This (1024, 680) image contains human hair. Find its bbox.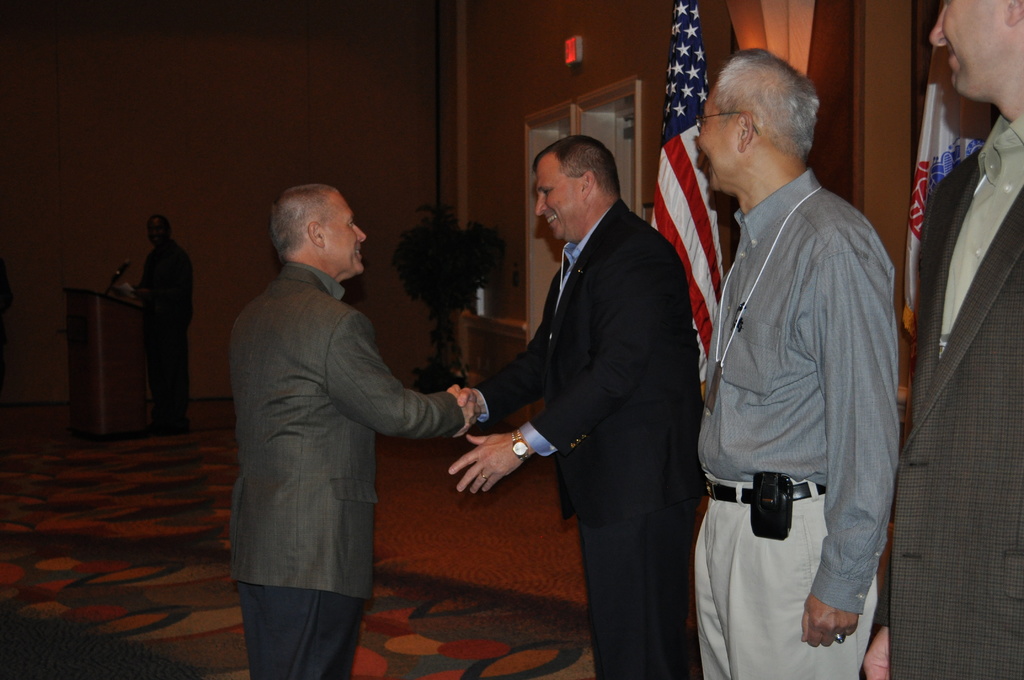
[148,213,170,238].
